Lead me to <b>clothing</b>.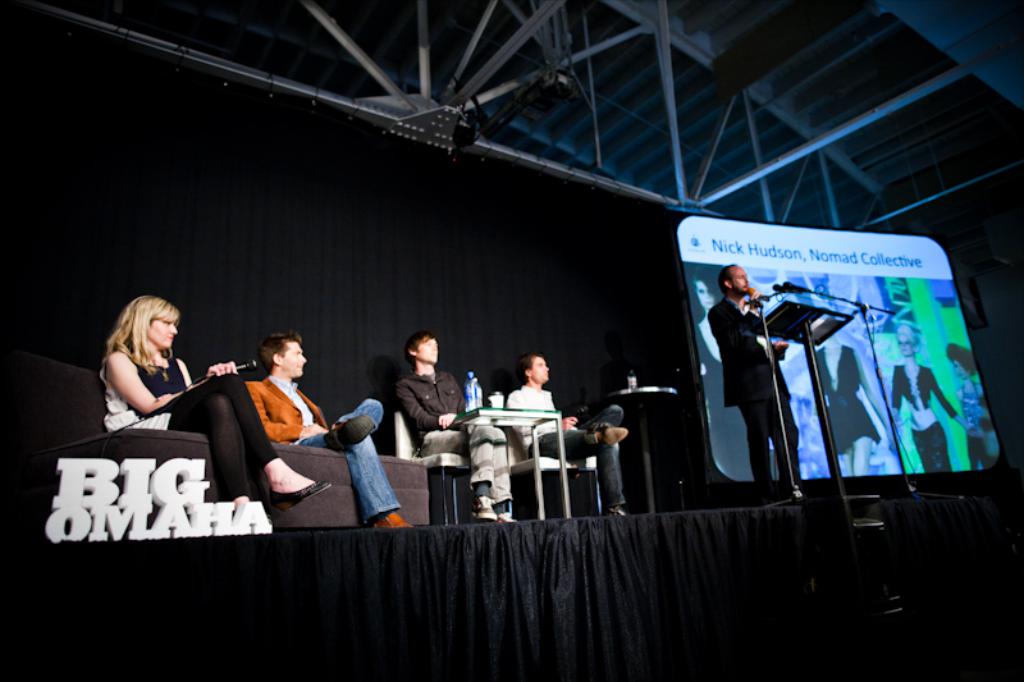
Lead to bbox(888, 362, 957, 475).
